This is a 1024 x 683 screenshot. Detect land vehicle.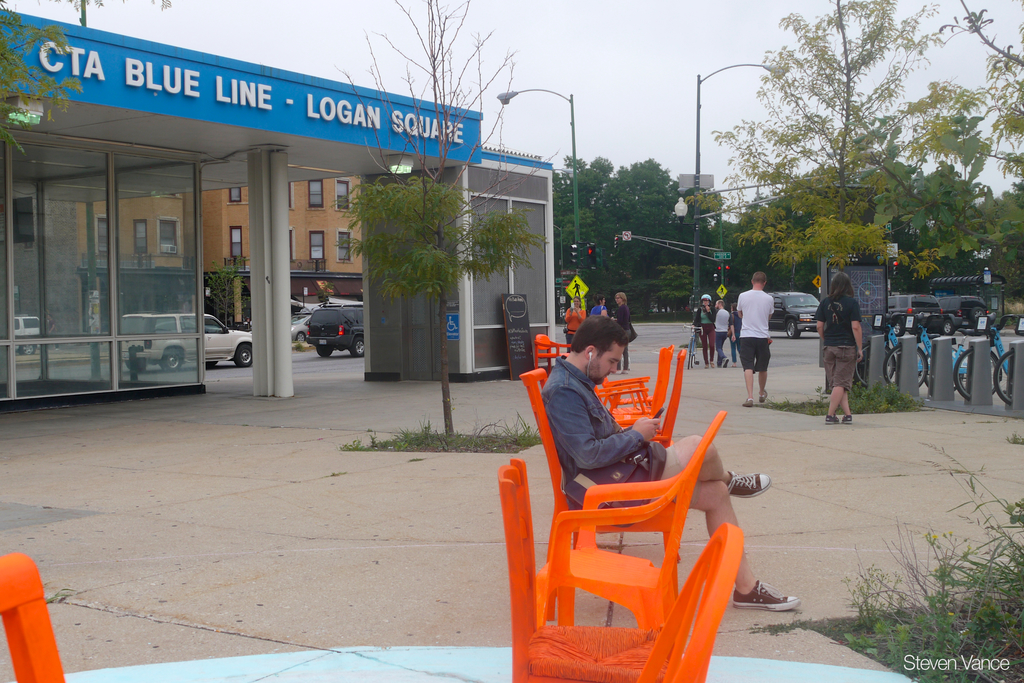
l=887, t=294, r=942, b=336.
